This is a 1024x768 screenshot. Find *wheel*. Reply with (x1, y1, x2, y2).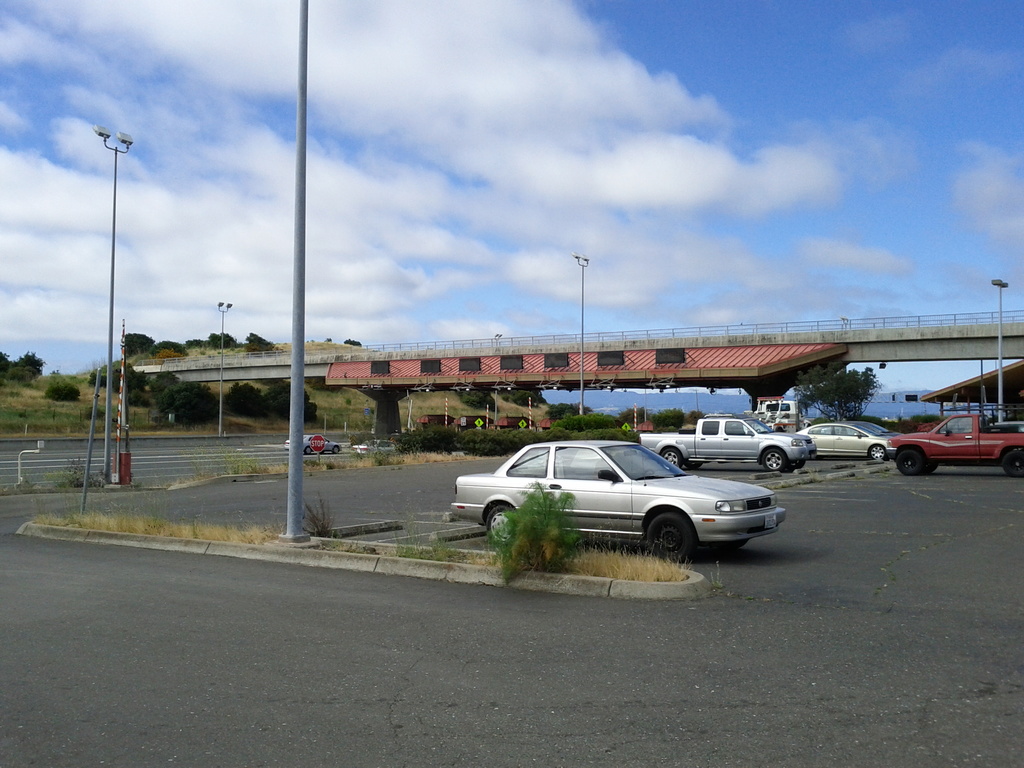
(895, 443, 922, 479).
